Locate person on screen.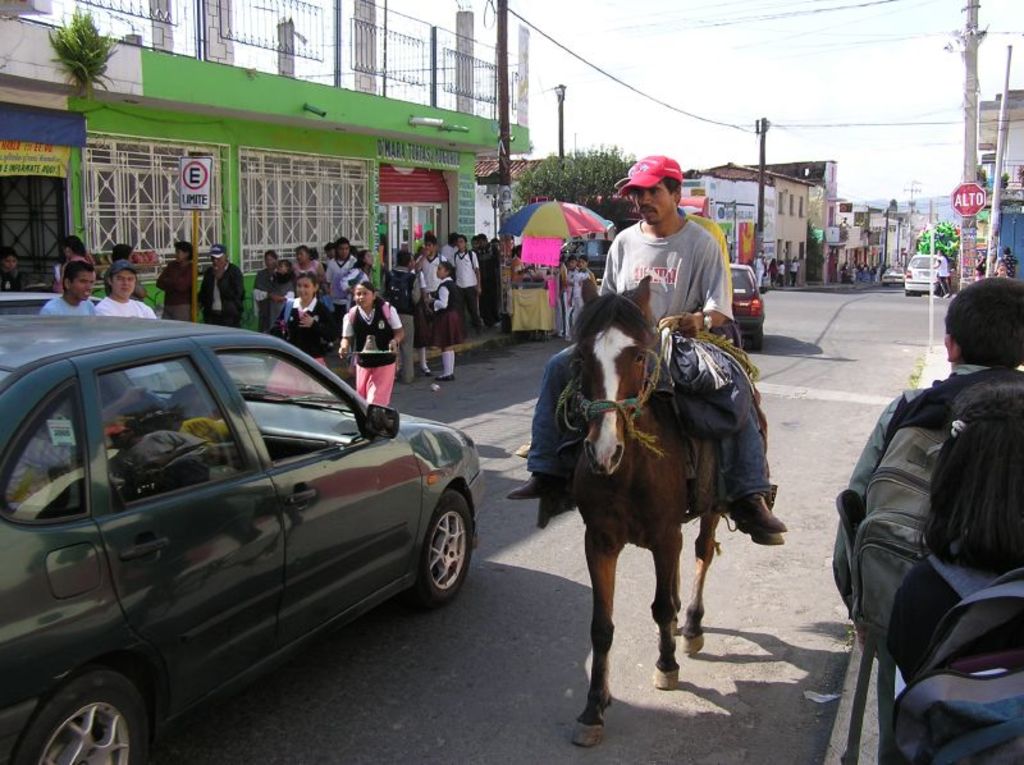
On screen at [428, 261, 466, 384].
